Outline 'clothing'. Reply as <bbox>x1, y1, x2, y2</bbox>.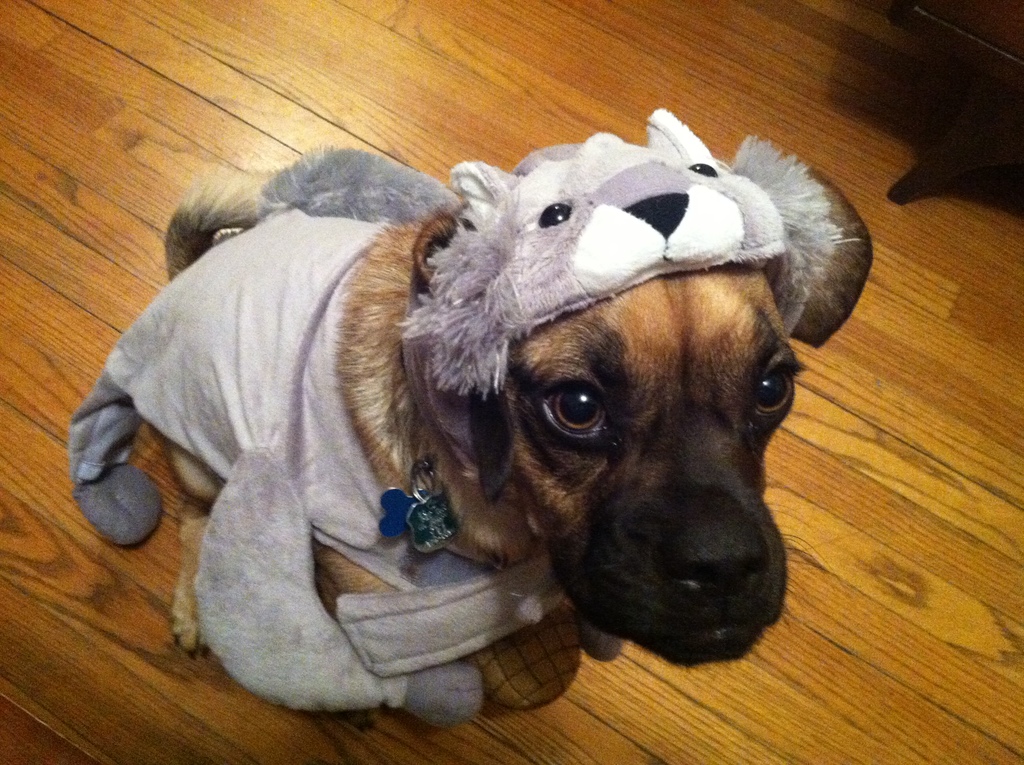
<bbox>72, 63, 830, 741</bbox>.
